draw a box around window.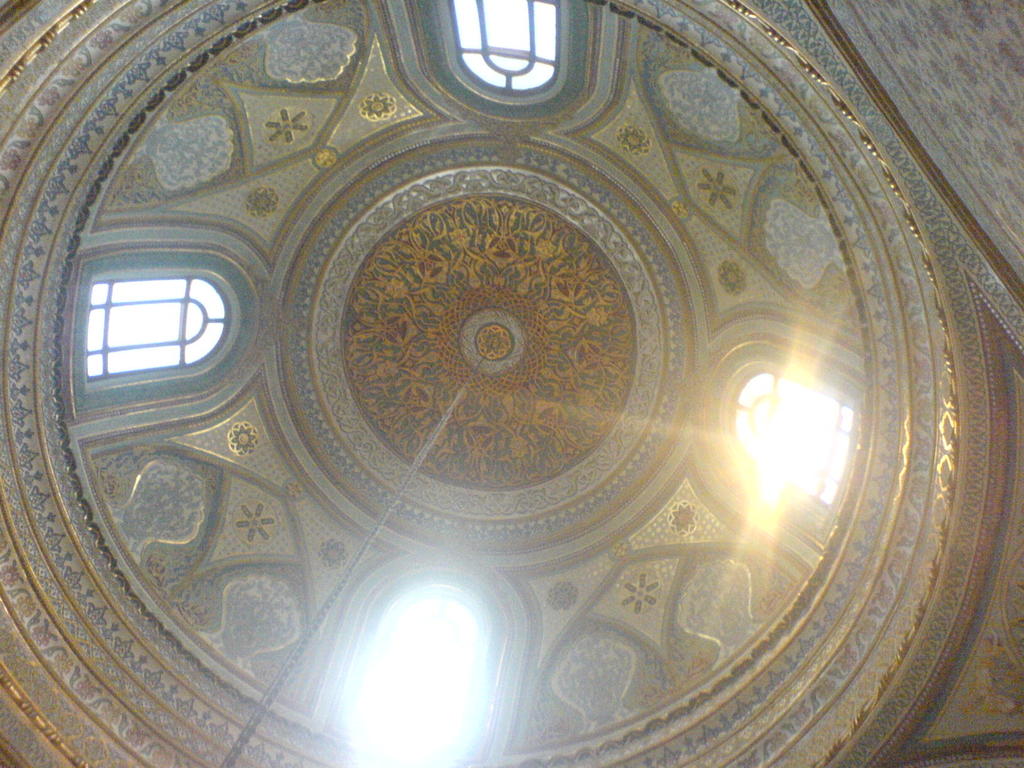
<bbox>75, 247, 259, 420</bbox>.
